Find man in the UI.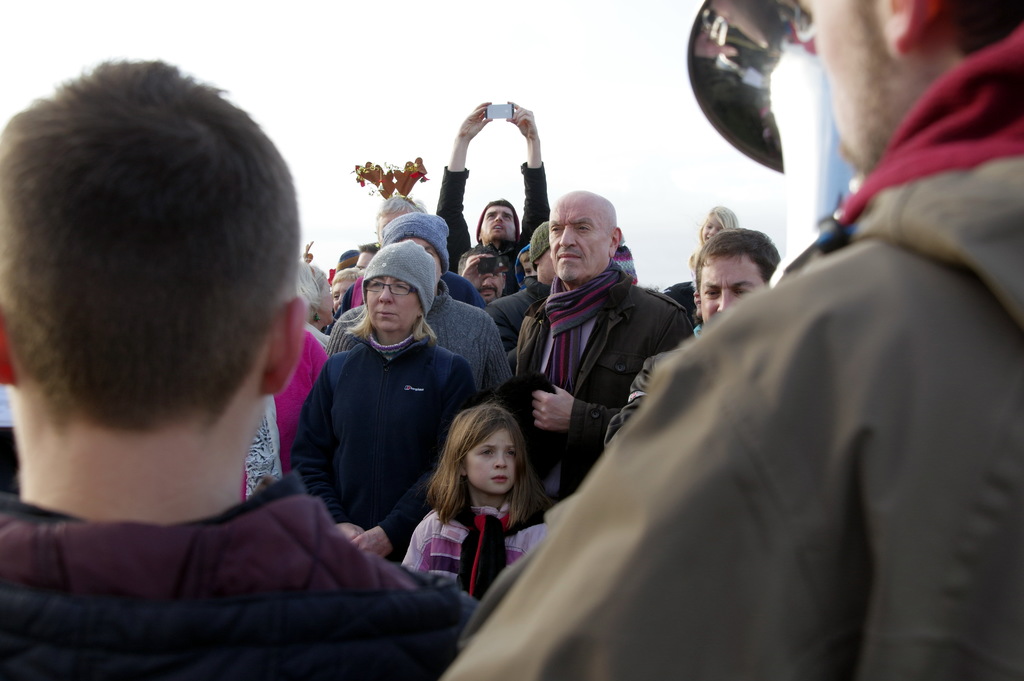
UI element at [0,53,477,680].
